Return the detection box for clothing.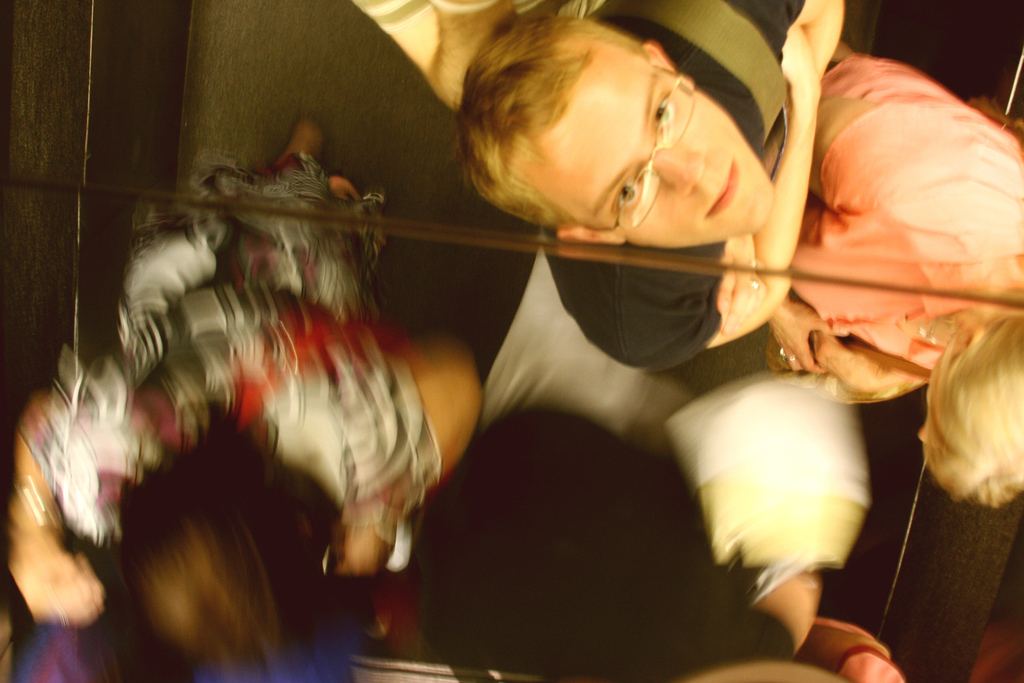
x1=532 y1=0 x2=817 y2=361.
